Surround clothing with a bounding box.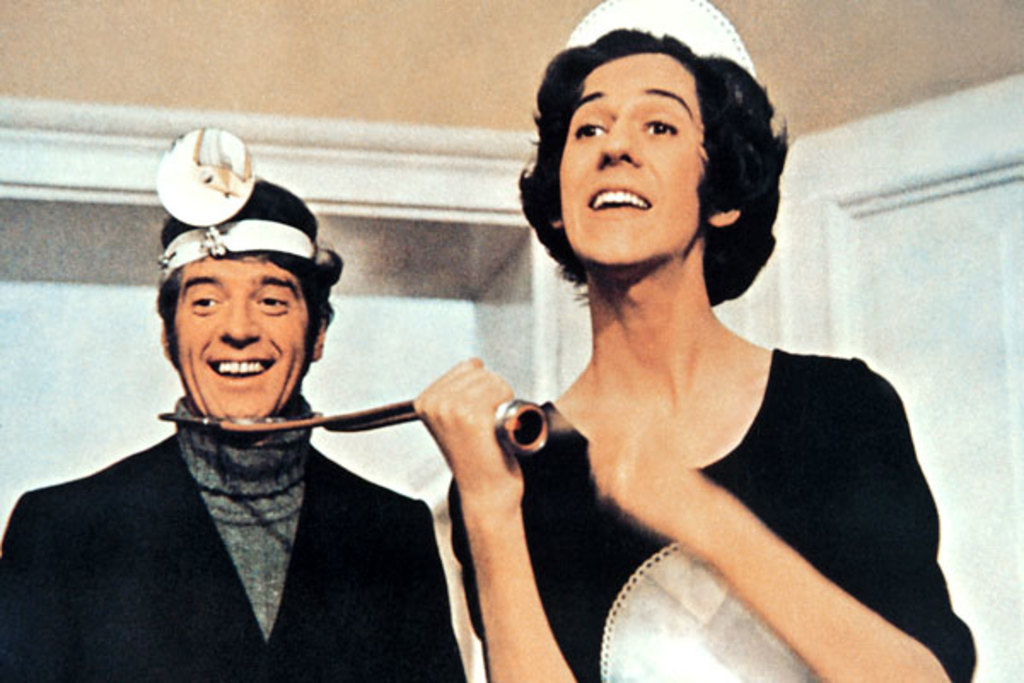
<bbox>0, 405, 456, 681</bbox>.
